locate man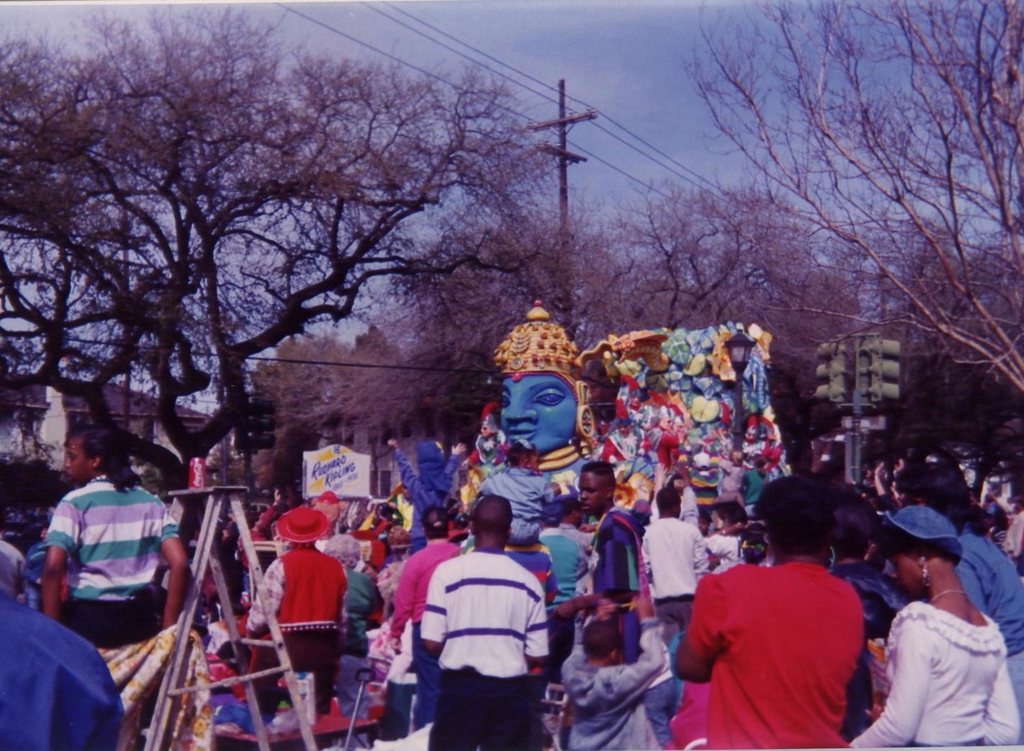
box(545, 460, 656, 750)
